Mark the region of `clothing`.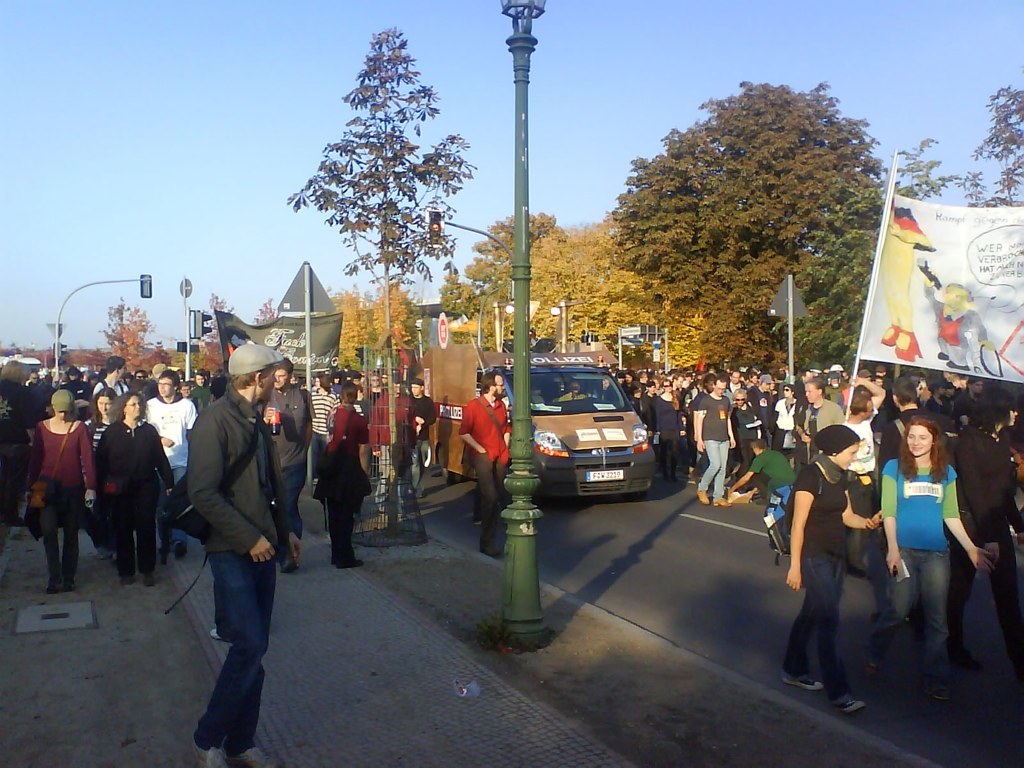
Region: [363, 387, 417, 513].
